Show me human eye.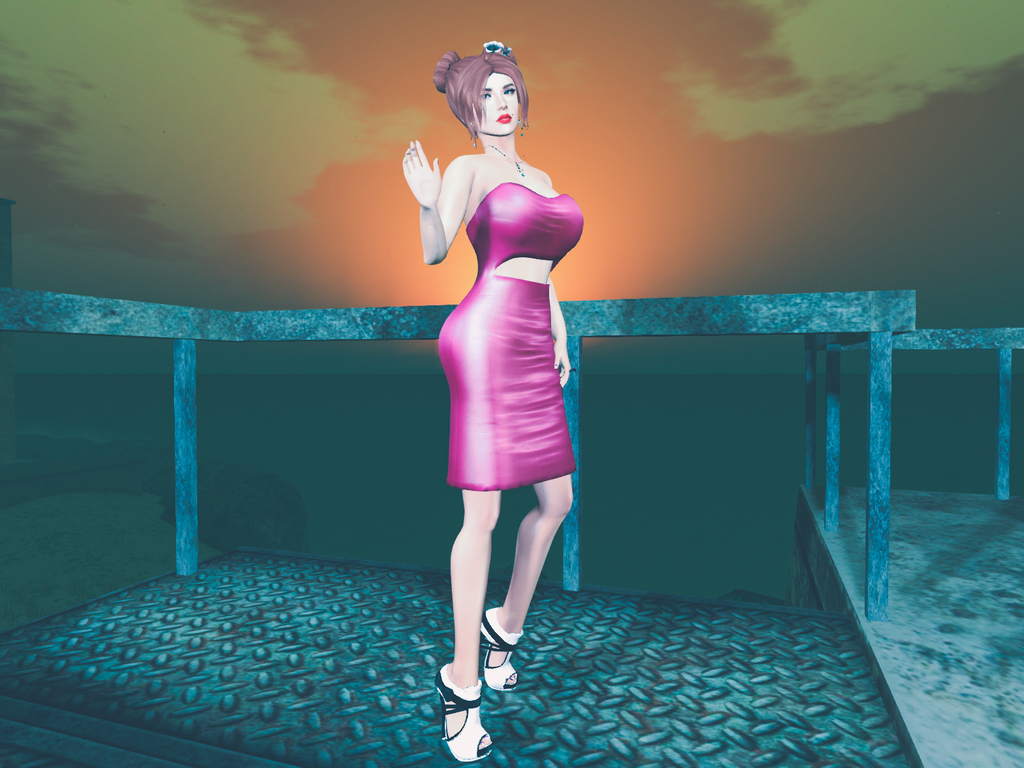
human eye is here: l=479, t=92, r=492, b=102.
